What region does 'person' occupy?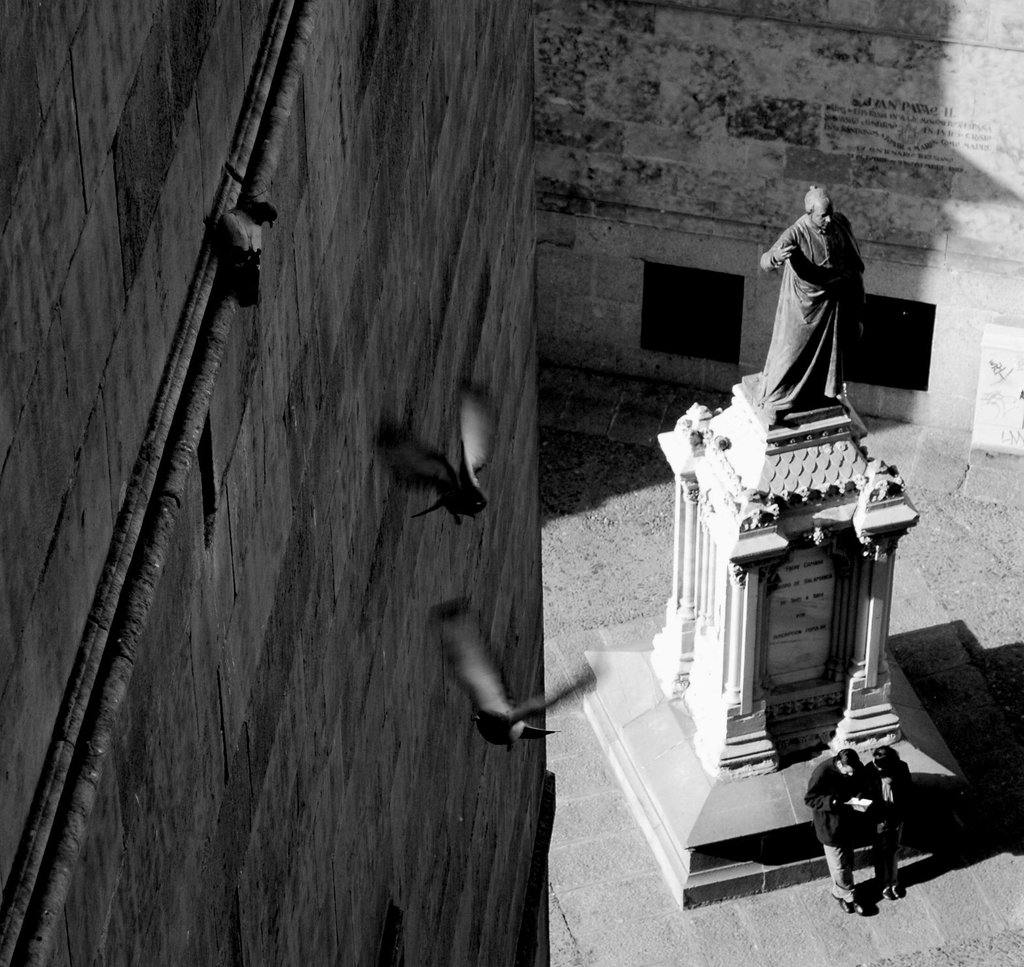
806 745 878 912.
